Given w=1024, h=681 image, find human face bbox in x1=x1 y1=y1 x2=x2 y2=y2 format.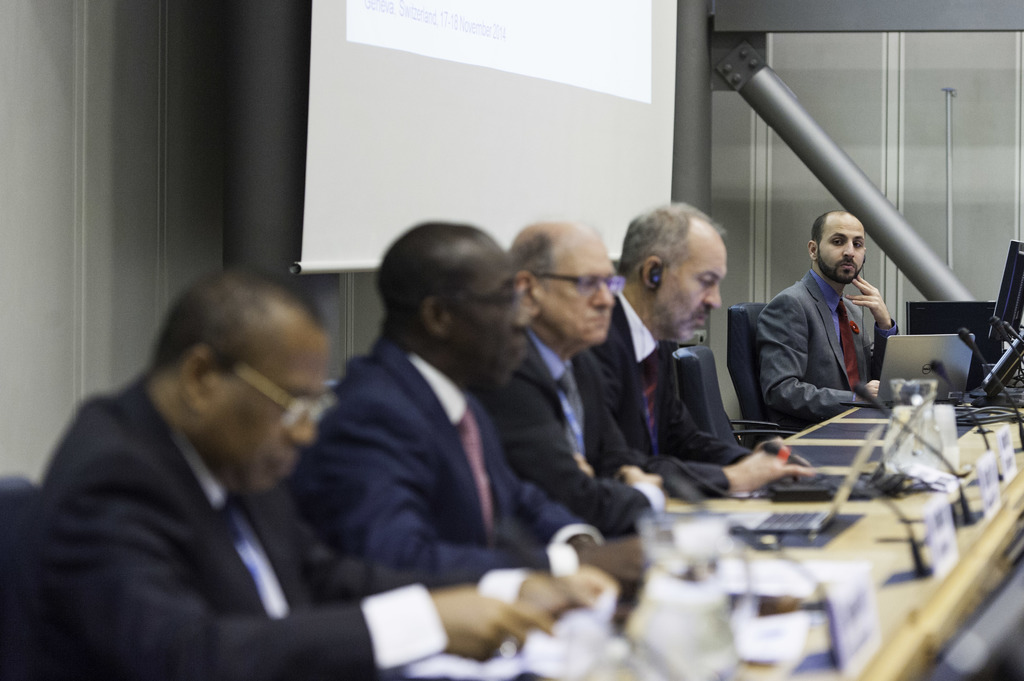
x1=661 y1=240 x2=726 y2=345.
